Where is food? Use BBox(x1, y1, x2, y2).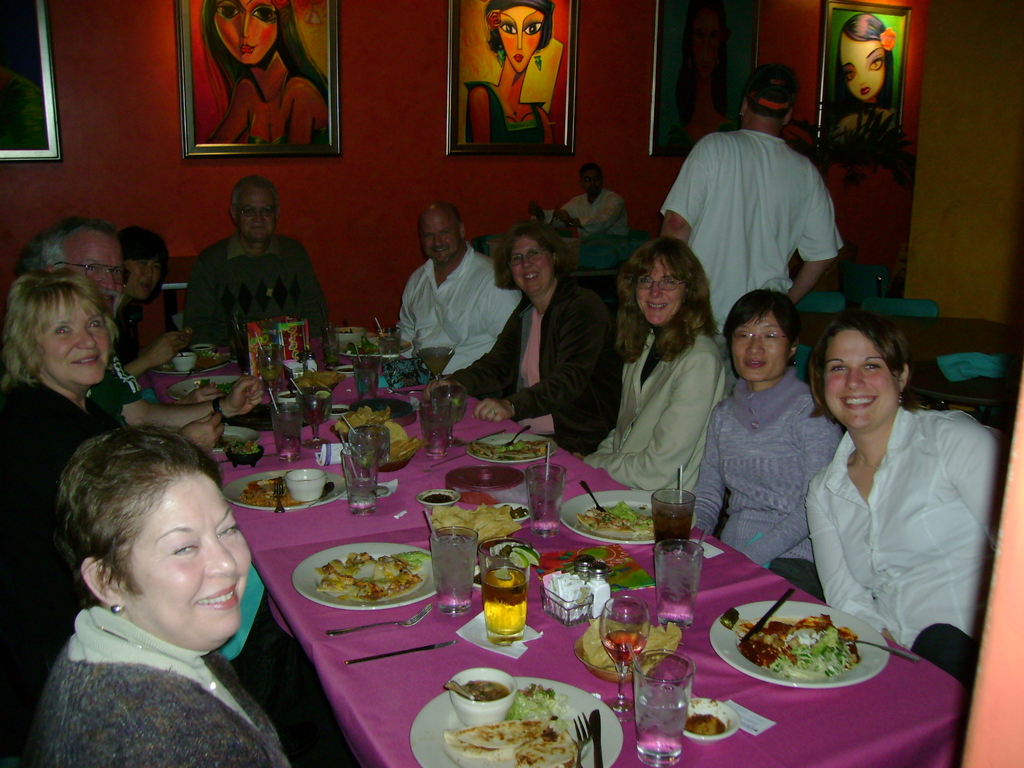
BBox(442, 717, 532, 759).
